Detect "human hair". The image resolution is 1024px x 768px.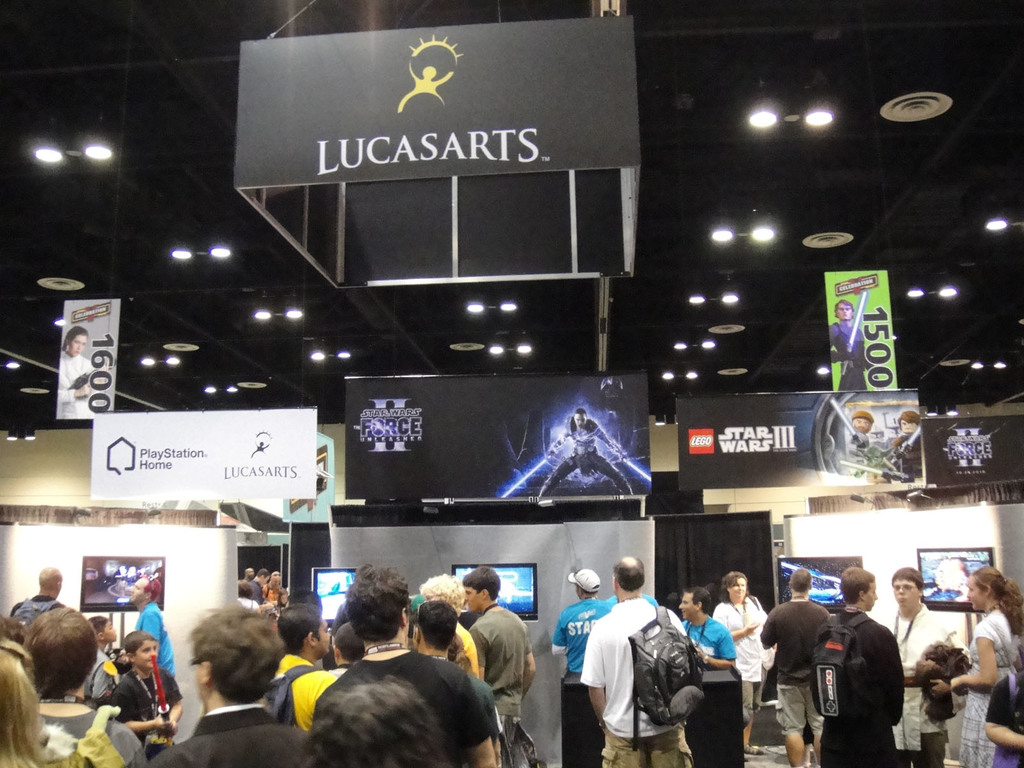
bbox=(680, 584, 715, 615).
